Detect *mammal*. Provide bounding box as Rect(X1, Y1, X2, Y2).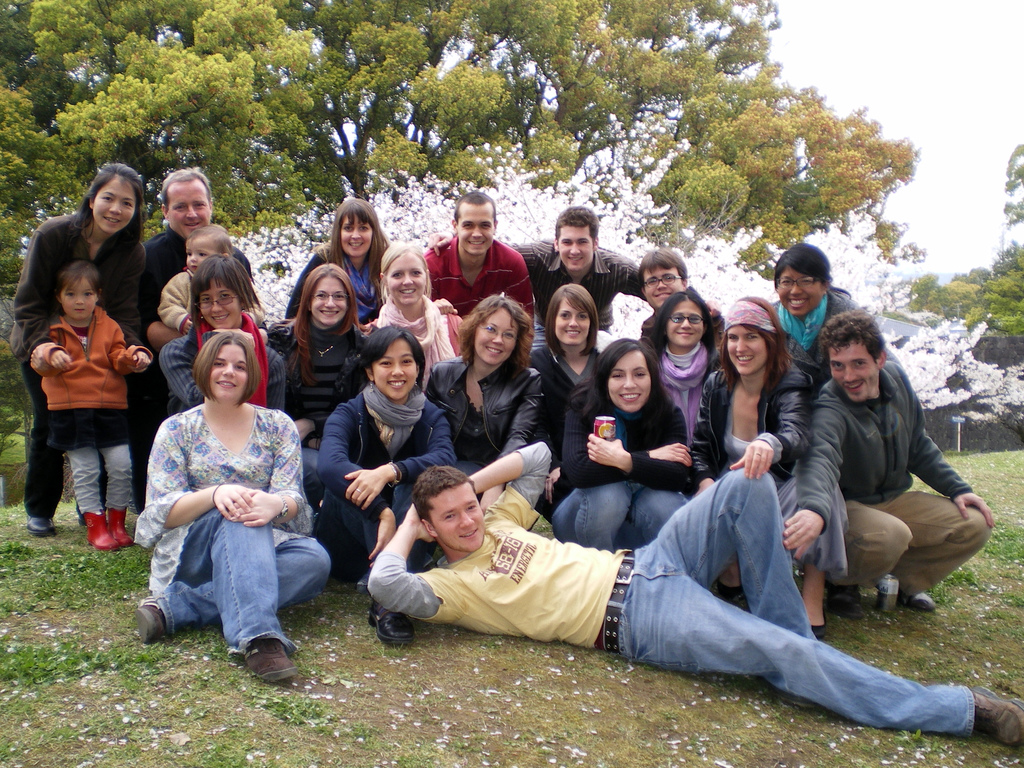
Rect(511, 204, 644, 300).
